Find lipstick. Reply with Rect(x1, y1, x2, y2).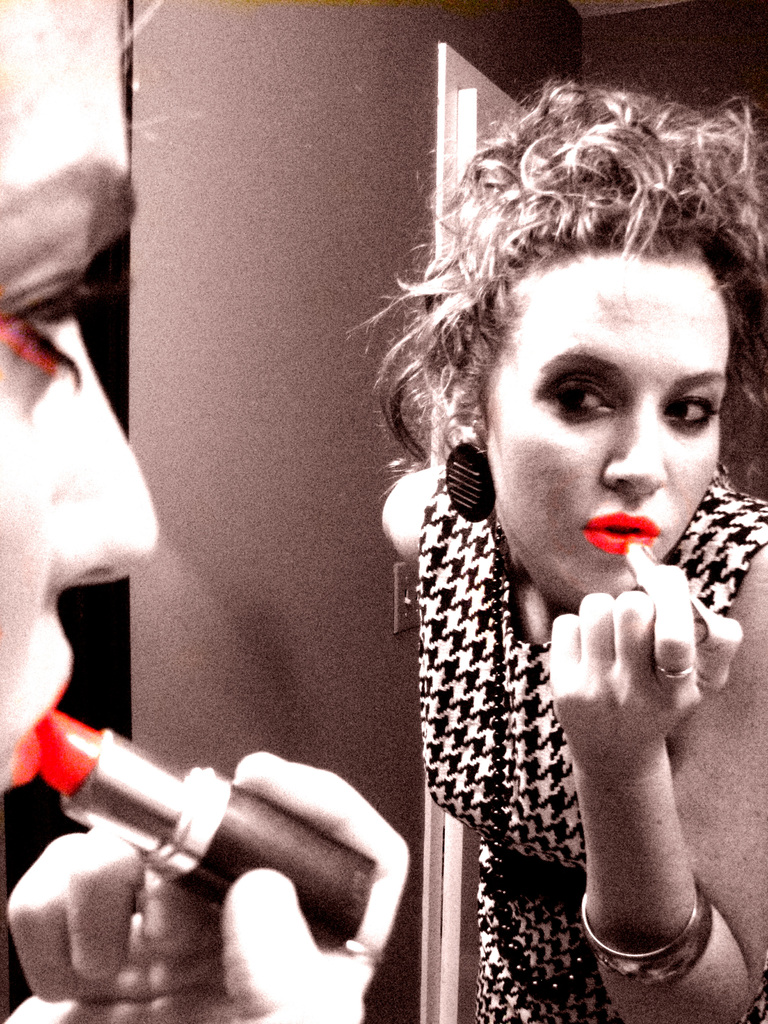
Rect(582, 512, 662, 557).
